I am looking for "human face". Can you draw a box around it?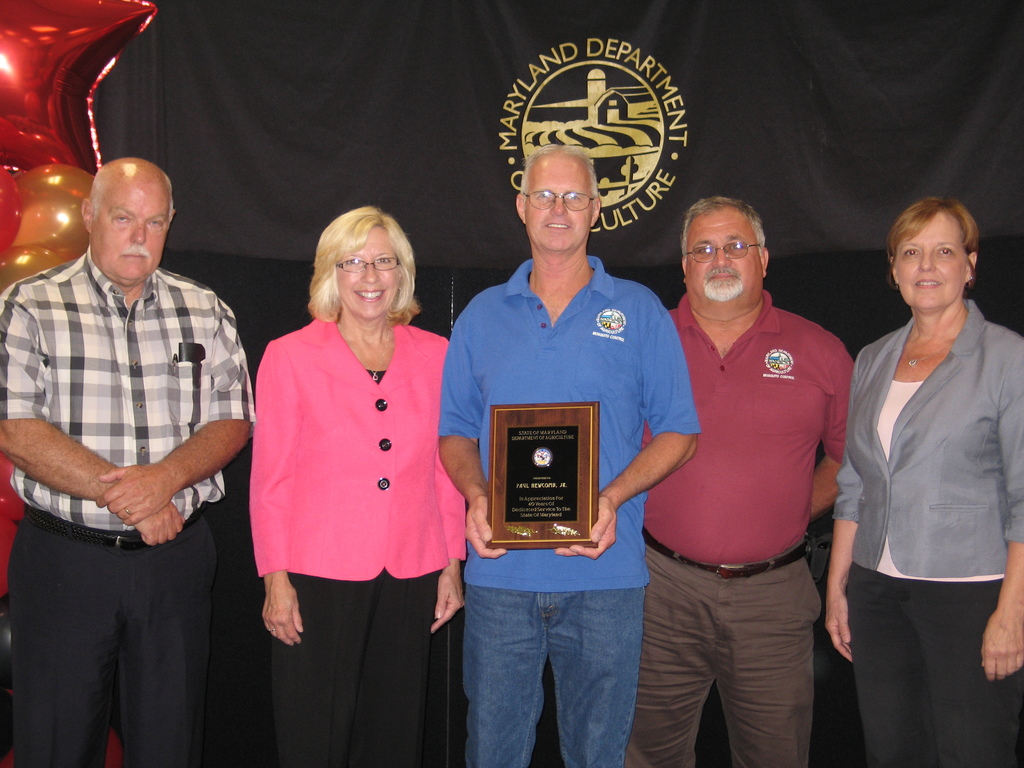
Sure, the bounding box is bbox(894, 211, 970, 307).
